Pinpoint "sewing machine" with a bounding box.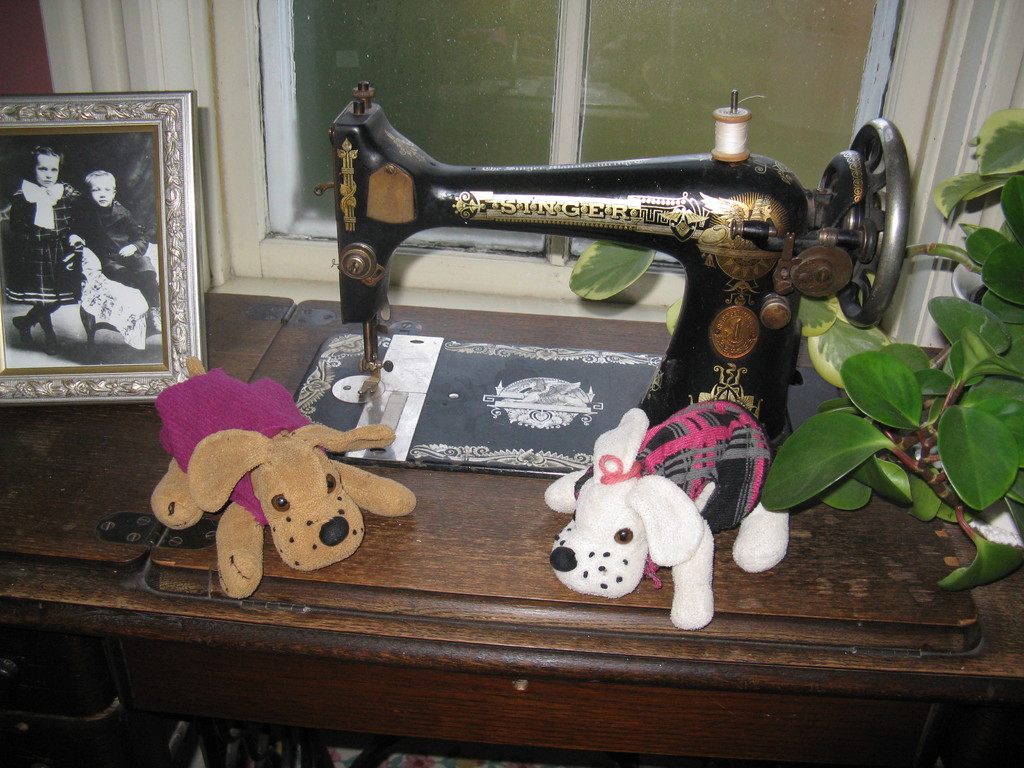
l=288, t=68, r=909, b=508.
